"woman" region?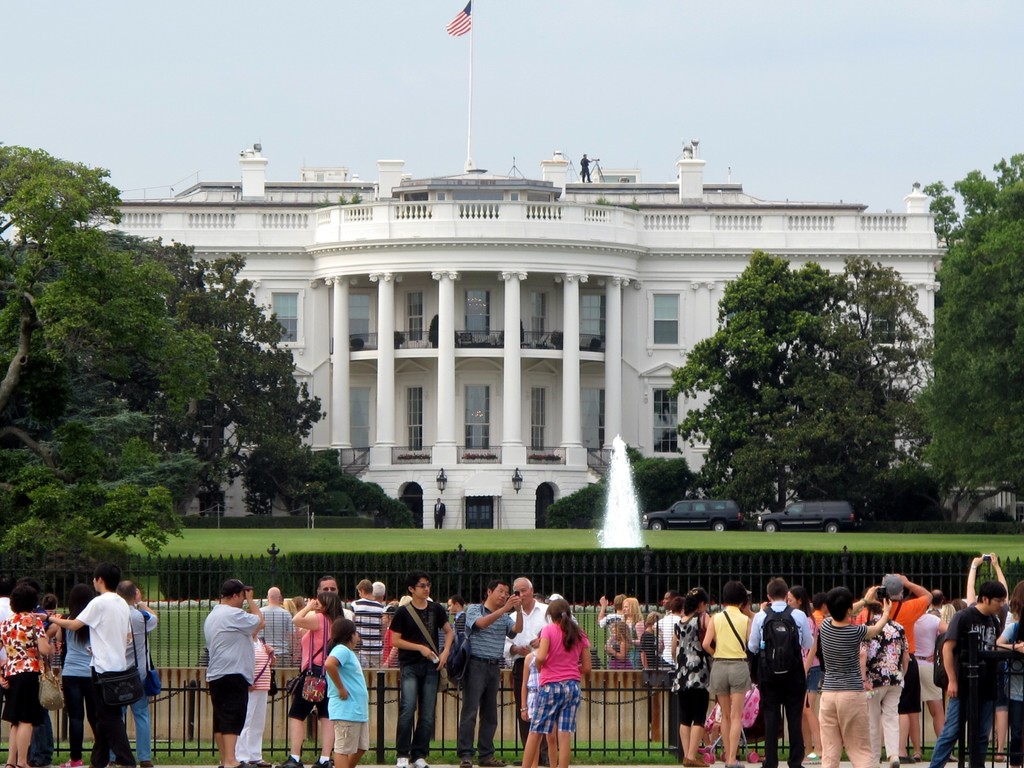
(left=641, top=610, right=662, bottom=667)
